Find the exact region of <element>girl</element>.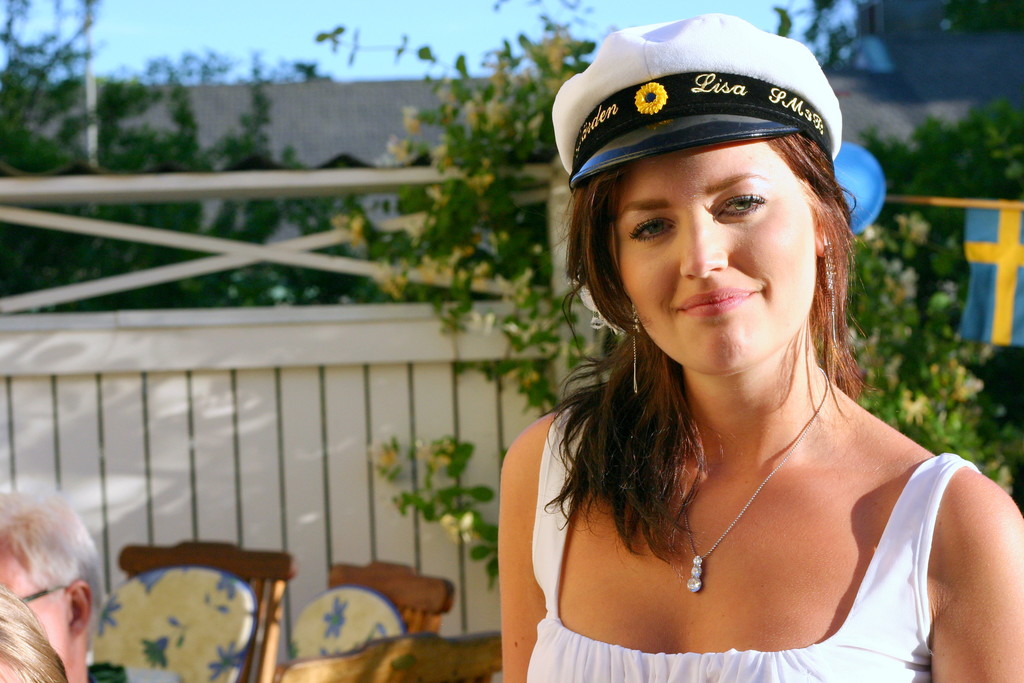
Exact region: pyautogui.locateOnScreen(502, 13, 1023, 682).
